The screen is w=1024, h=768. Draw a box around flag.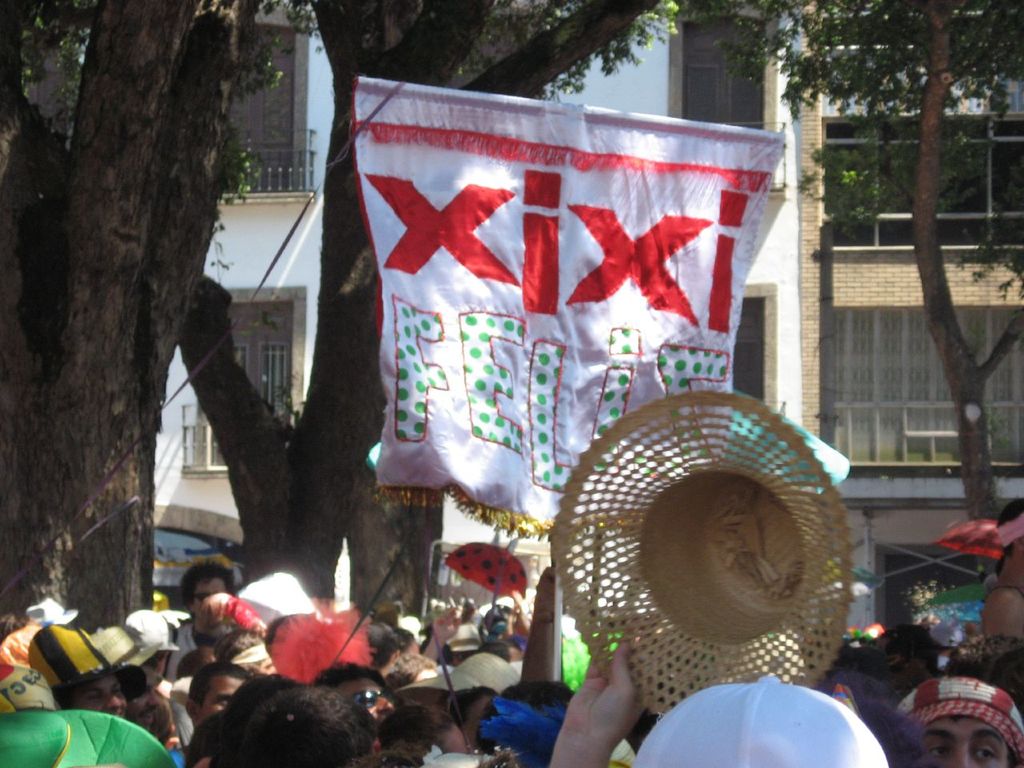
pyautogui.locateOnScreen(342, 106, 770, 509).
